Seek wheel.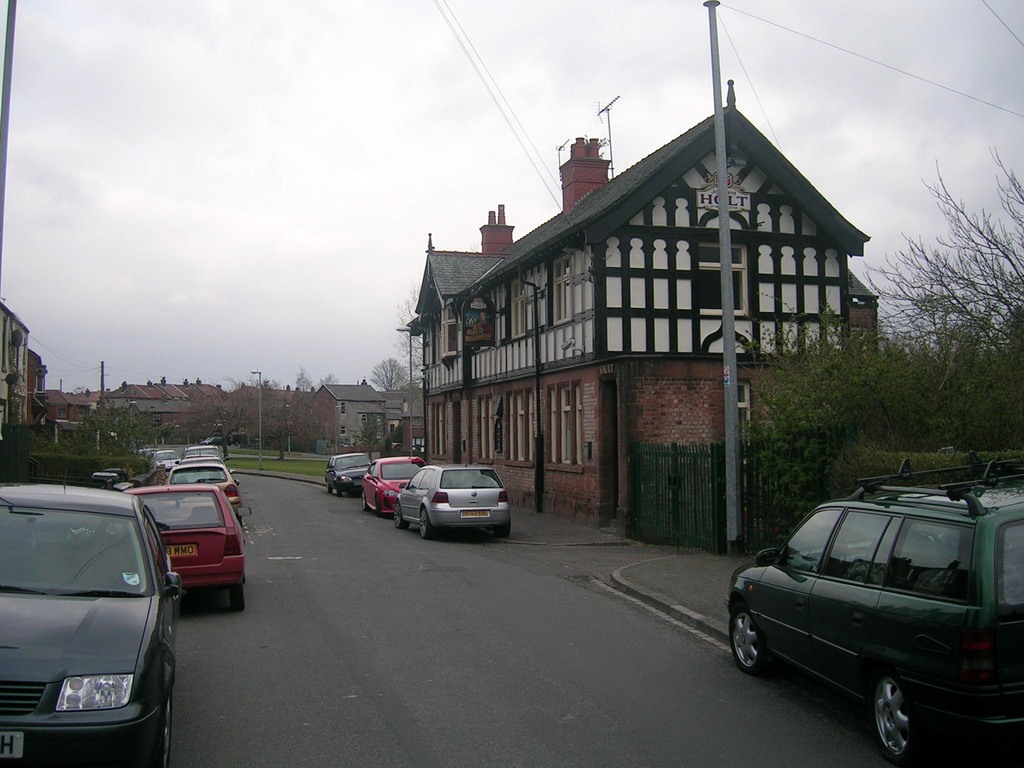
bbox=[163, 694, 172, 767].
